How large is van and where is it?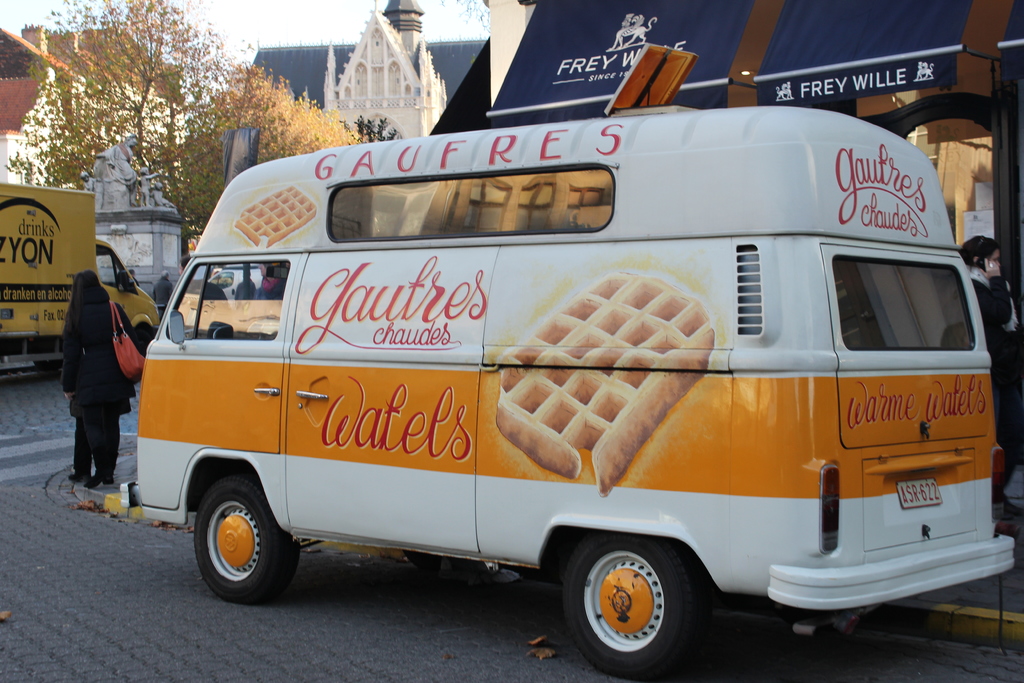
Bounding box: Rect(119, 40, 1018, 681).
